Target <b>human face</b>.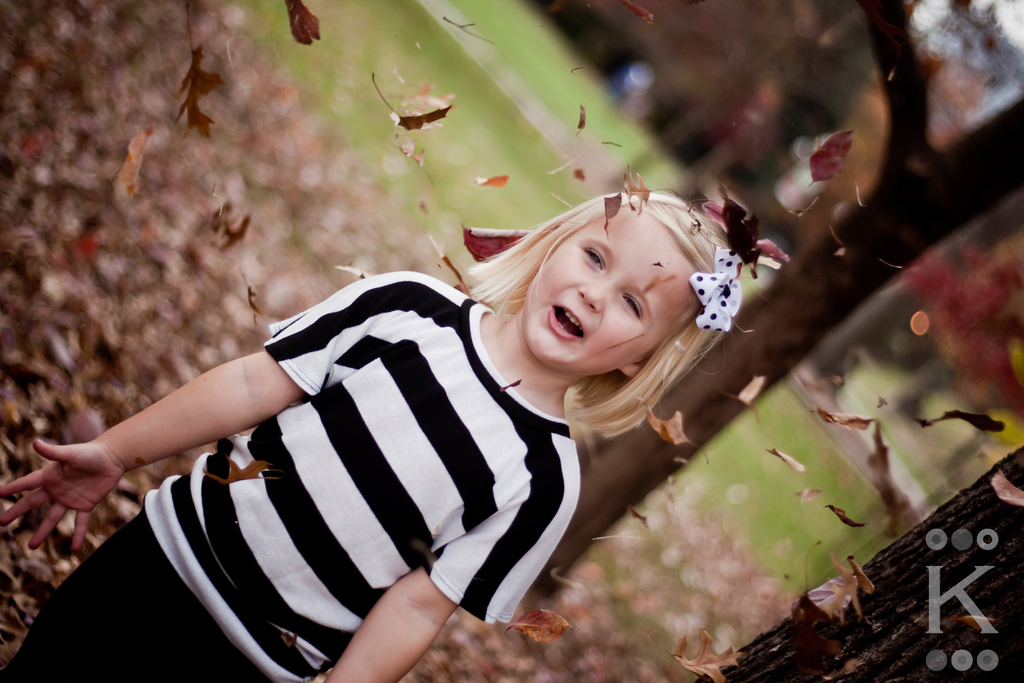
Target region: x1=520, y1=202, x2=710, y2=379.
